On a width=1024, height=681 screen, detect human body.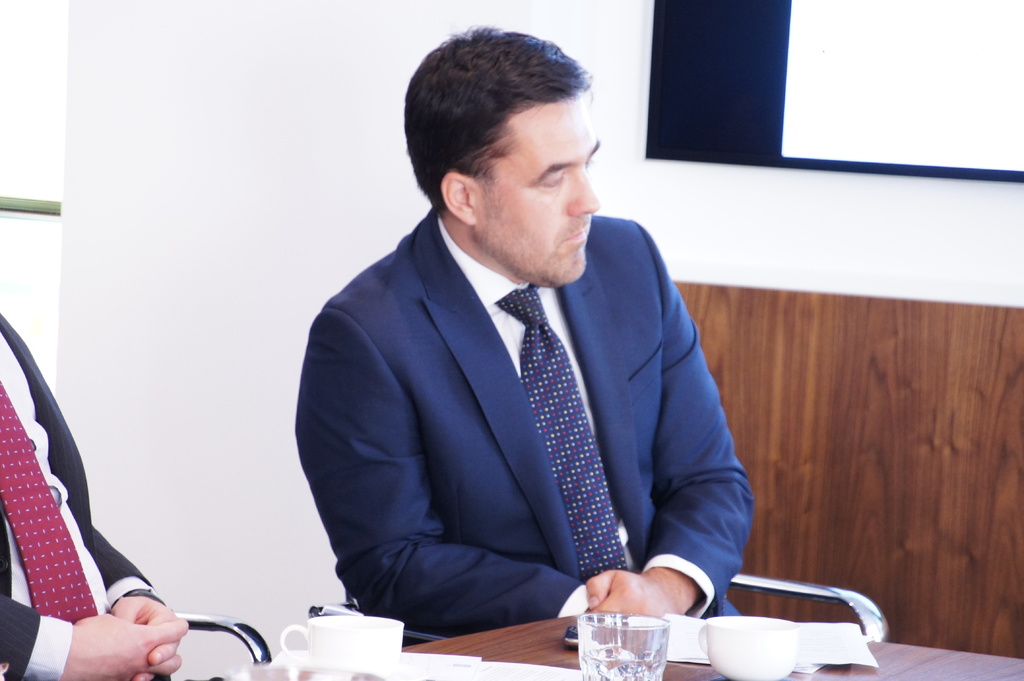
x1=301 y1=92 x2=758 y2=680.
